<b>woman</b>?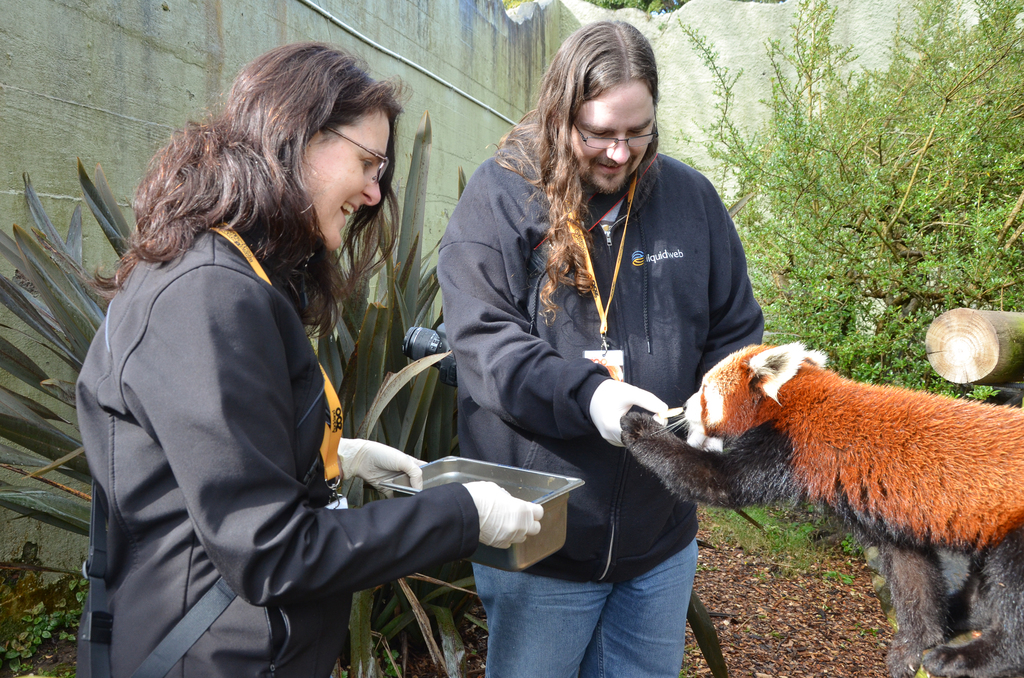
crop(67, 54, 452, 677)
